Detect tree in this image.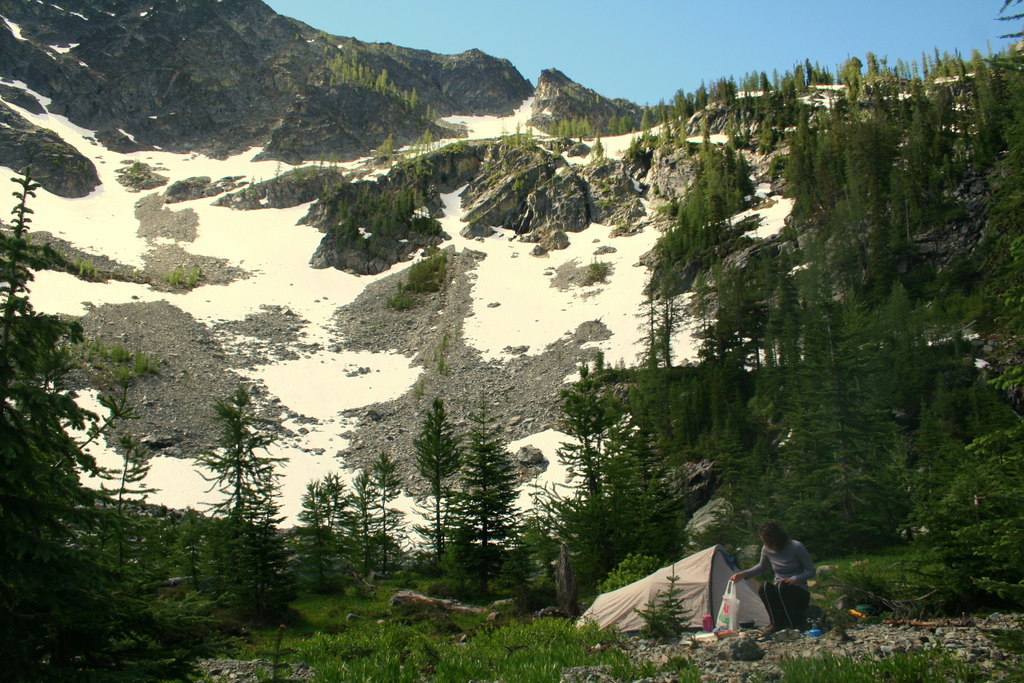
Detection: l=712, t=74, r=742, b=103.
